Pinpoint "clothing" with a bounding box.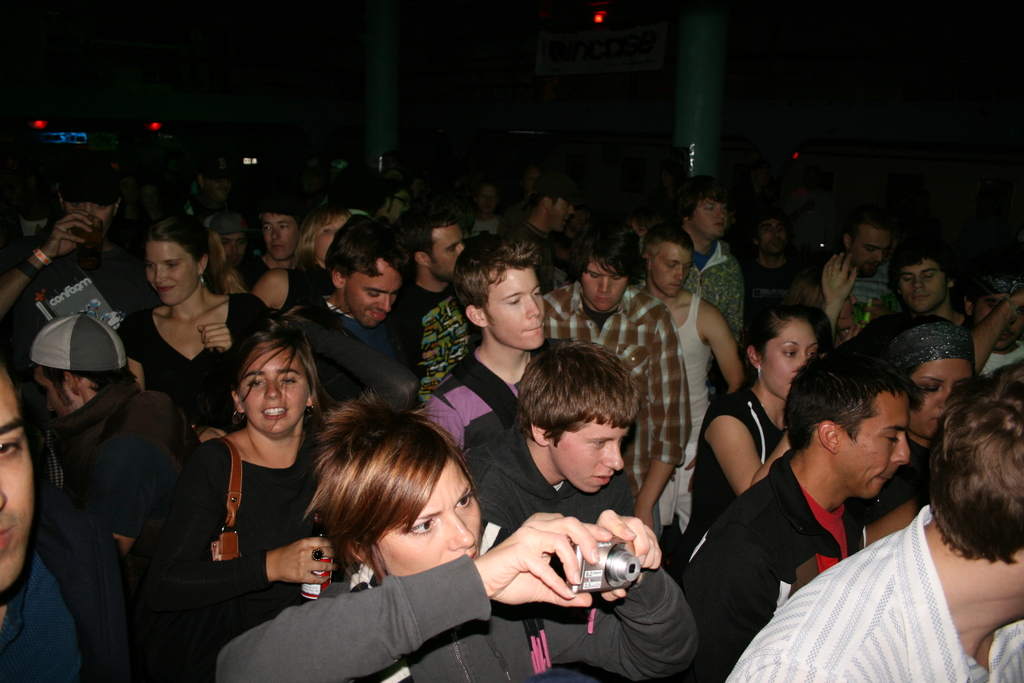
(680, 445, 868, 682).
